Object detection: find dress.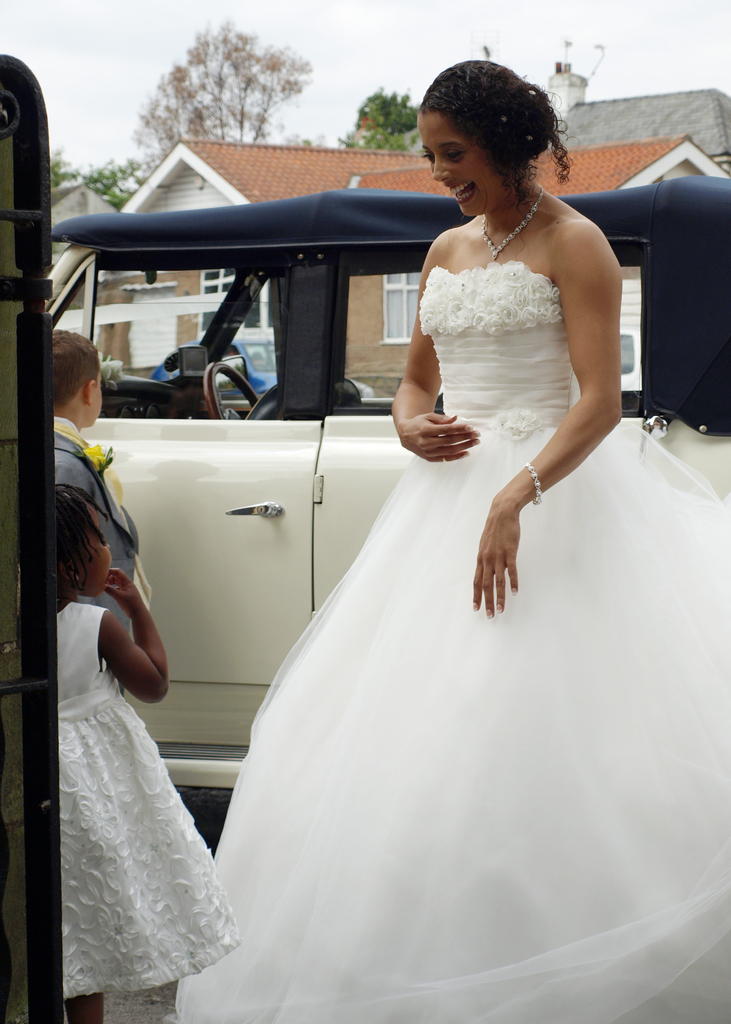
(164,261,730,1023).
